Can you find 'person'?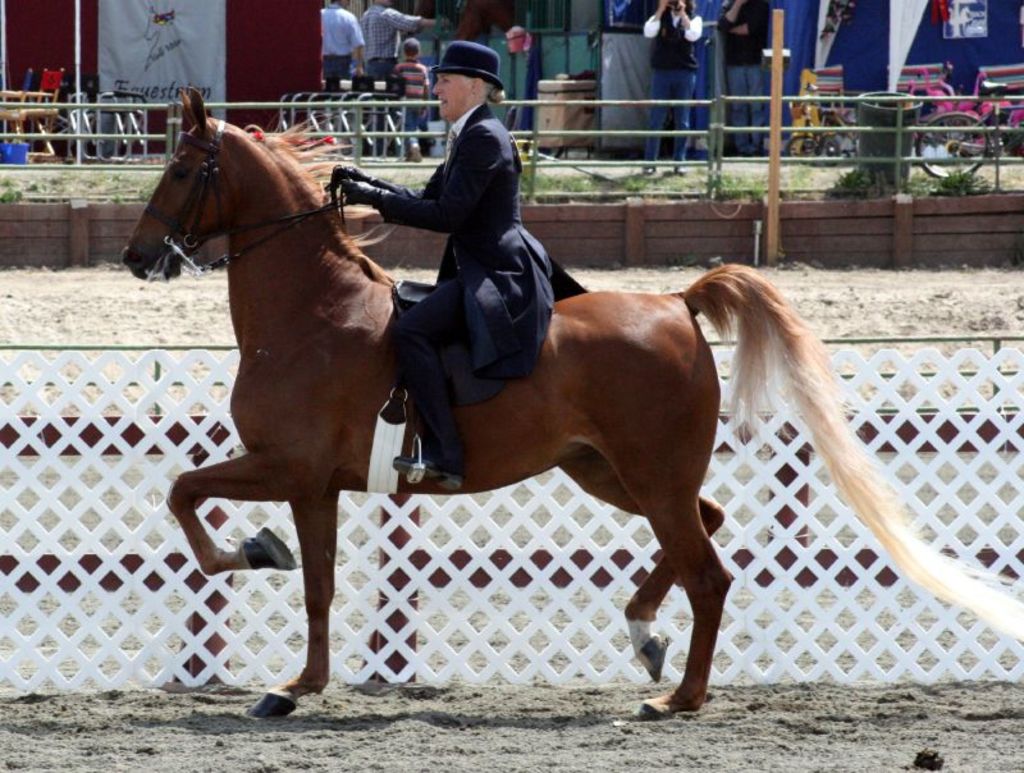
Yes, bounding box: <bbox>362, 0, 421, 82</bbox>.
